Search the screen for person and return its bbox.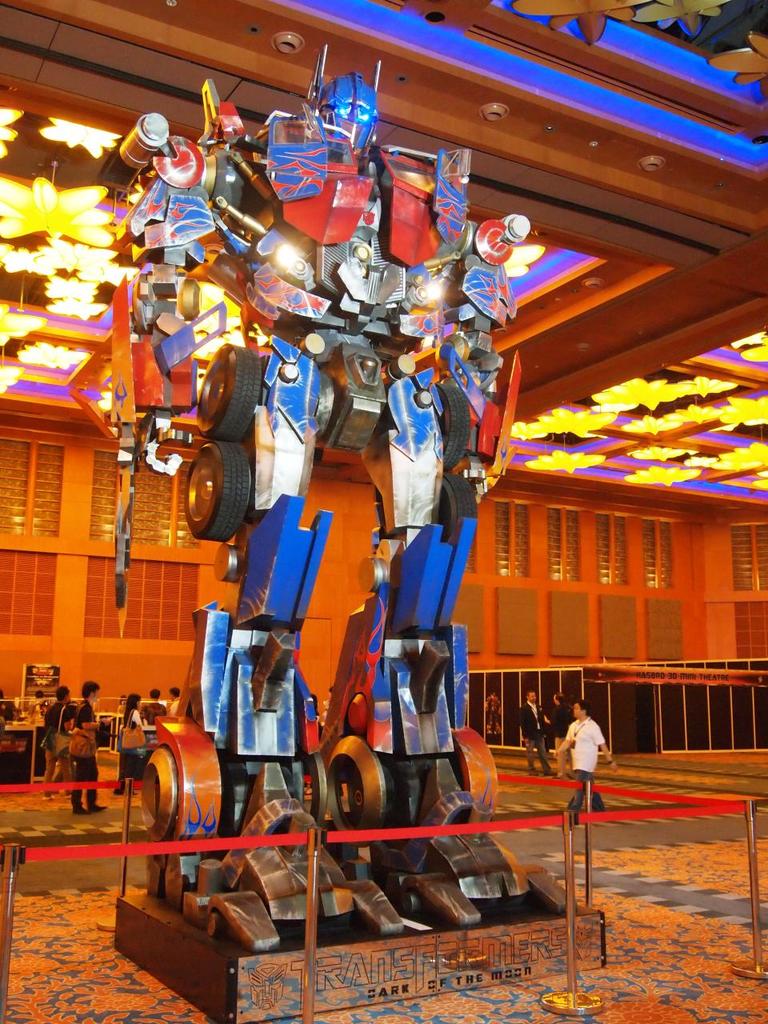
Found: (517, 690, 558, 779).
